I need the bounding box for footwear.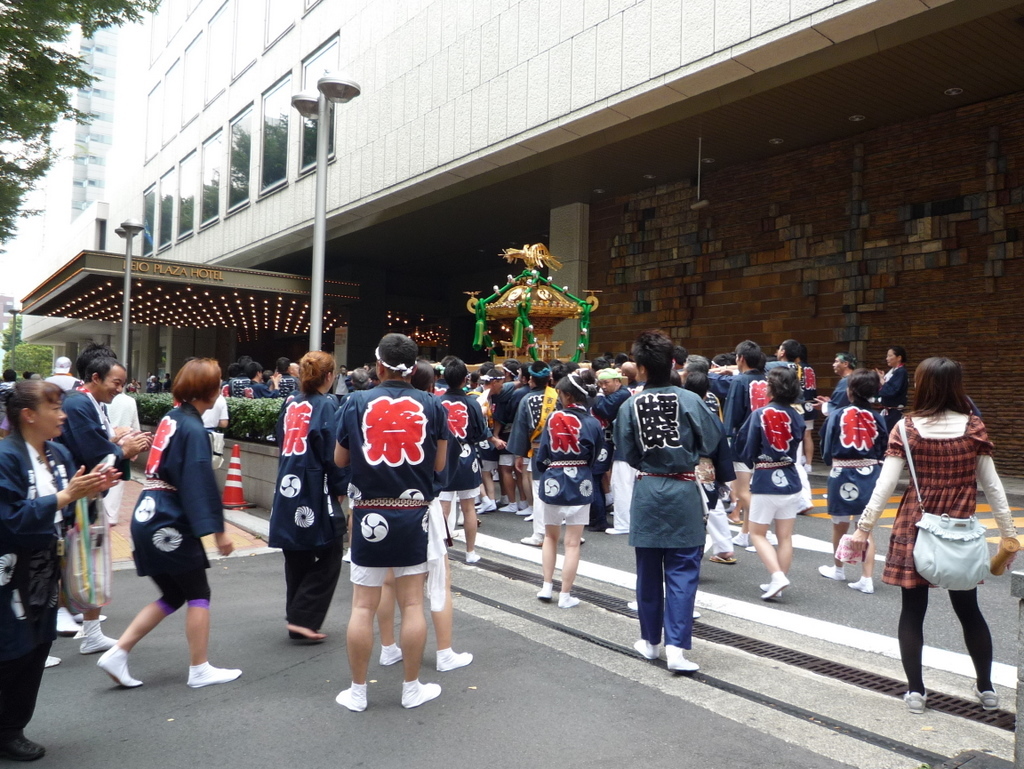
Here it is: 77:617:119:655.
